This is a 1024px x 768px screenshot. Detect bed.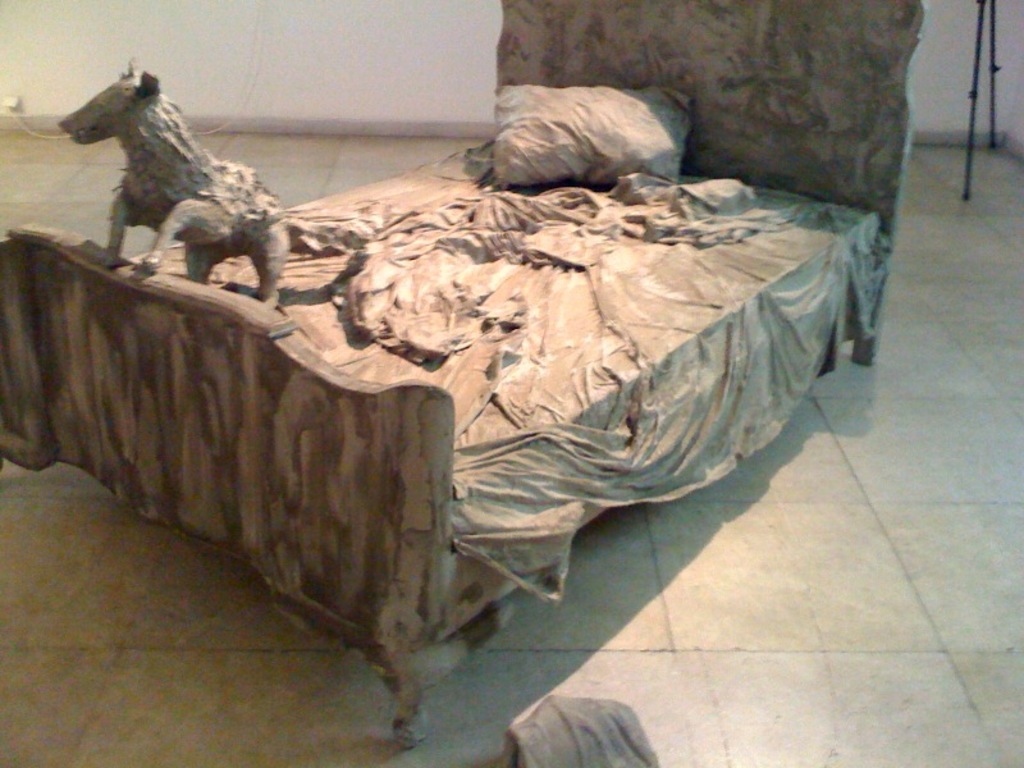
[0, 26, 943, 724].
